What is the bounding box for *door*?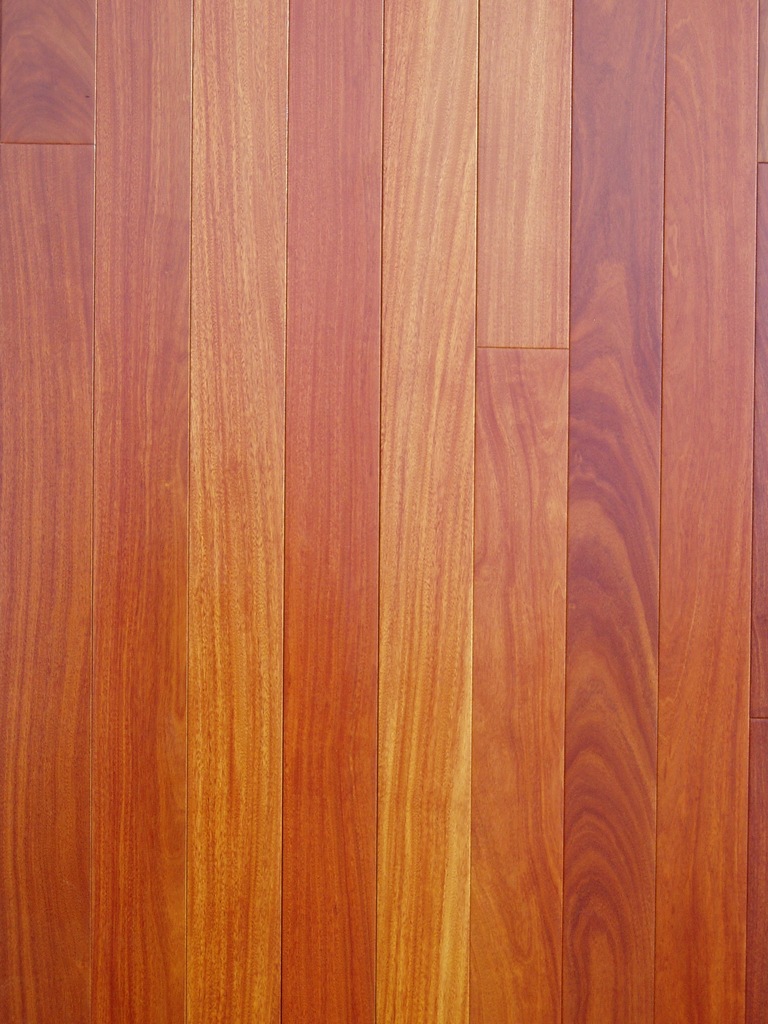
BBox(32, 19, 746, 1023).
